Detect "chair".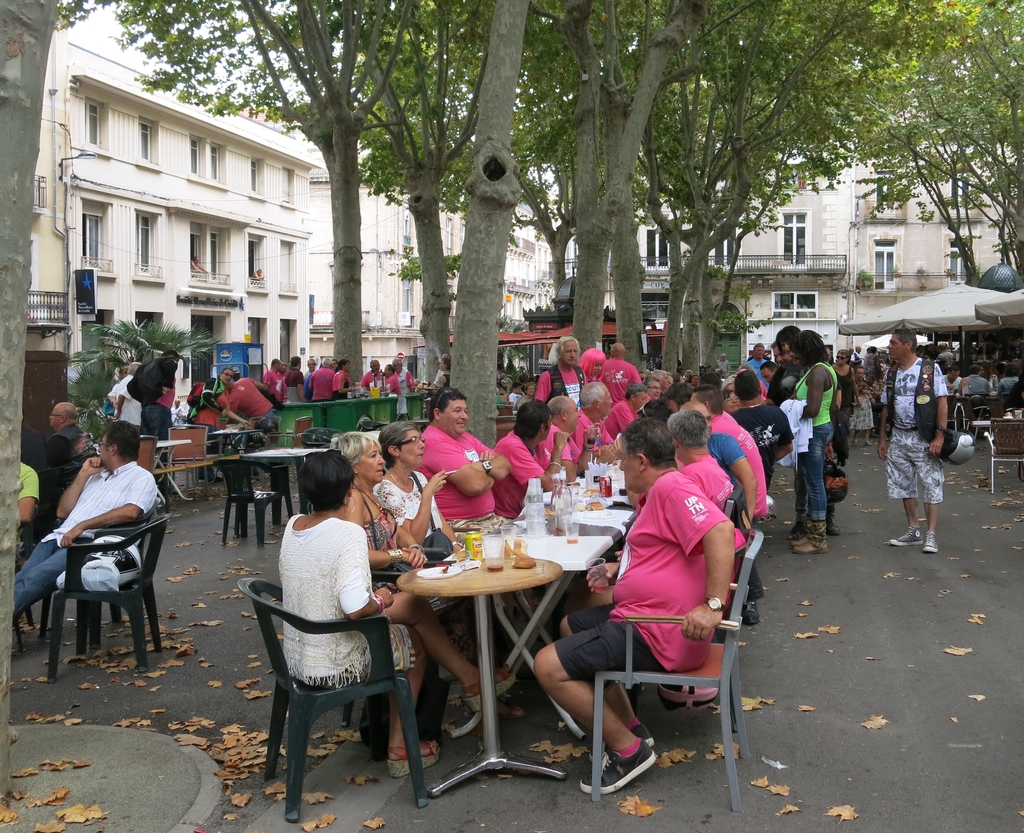
Detected at left=266, top=417, right=312, bottom=448.
